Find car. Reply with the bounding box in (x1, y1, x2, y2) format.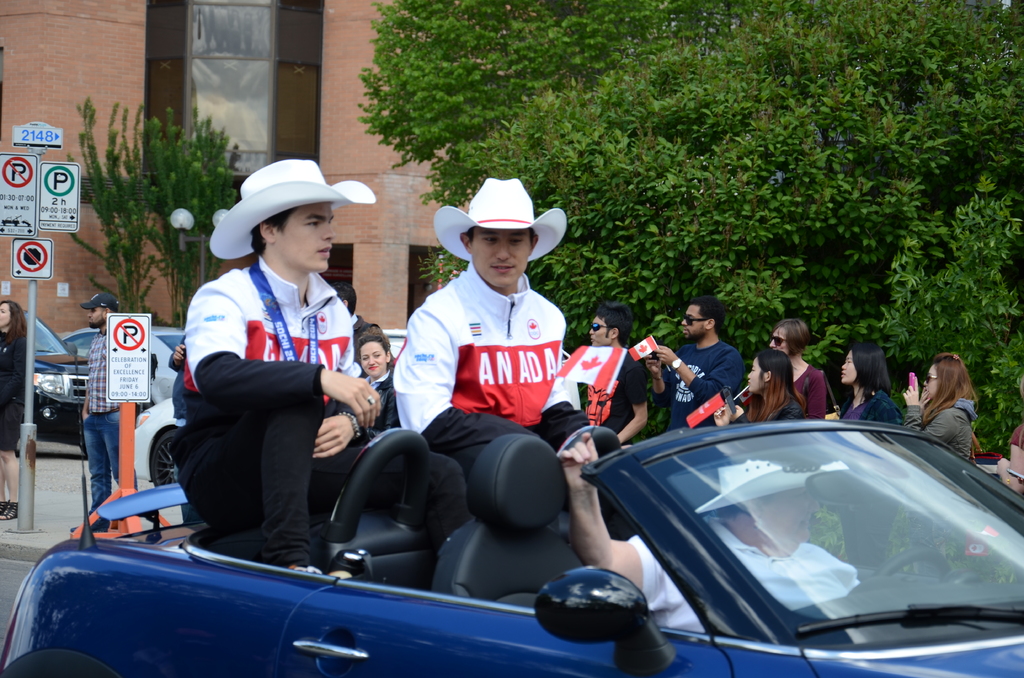
(131, 400, 184, 488).
